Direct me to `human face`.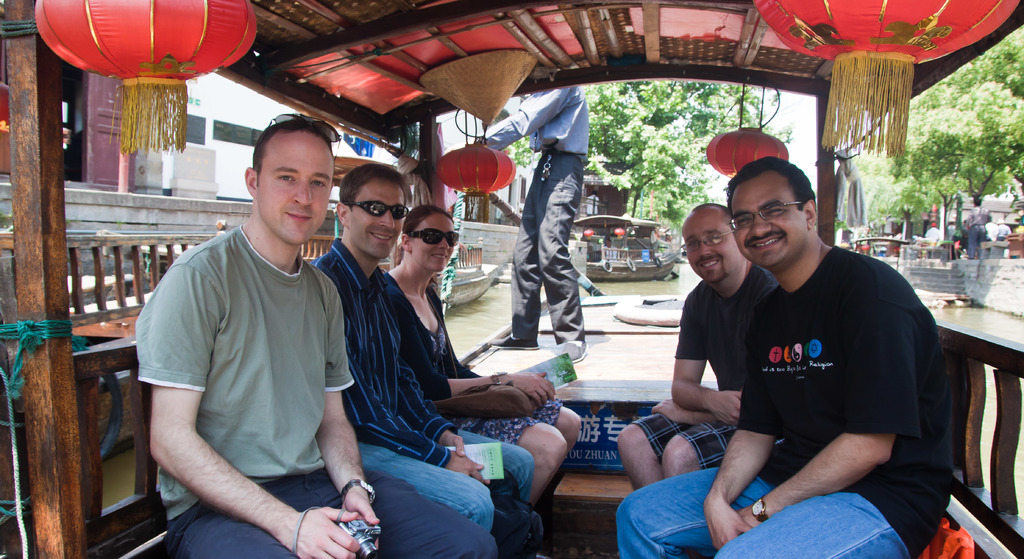
Direction: locate(257, 131, 333, 244).
